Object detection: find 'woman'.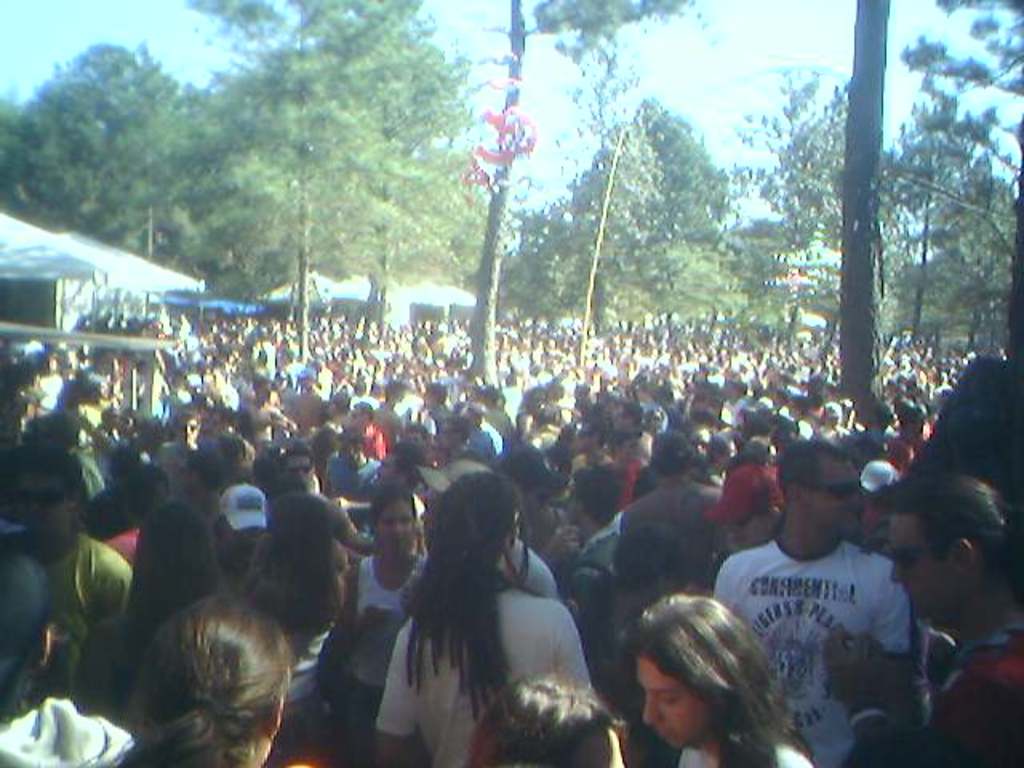
357/485/422/611.
